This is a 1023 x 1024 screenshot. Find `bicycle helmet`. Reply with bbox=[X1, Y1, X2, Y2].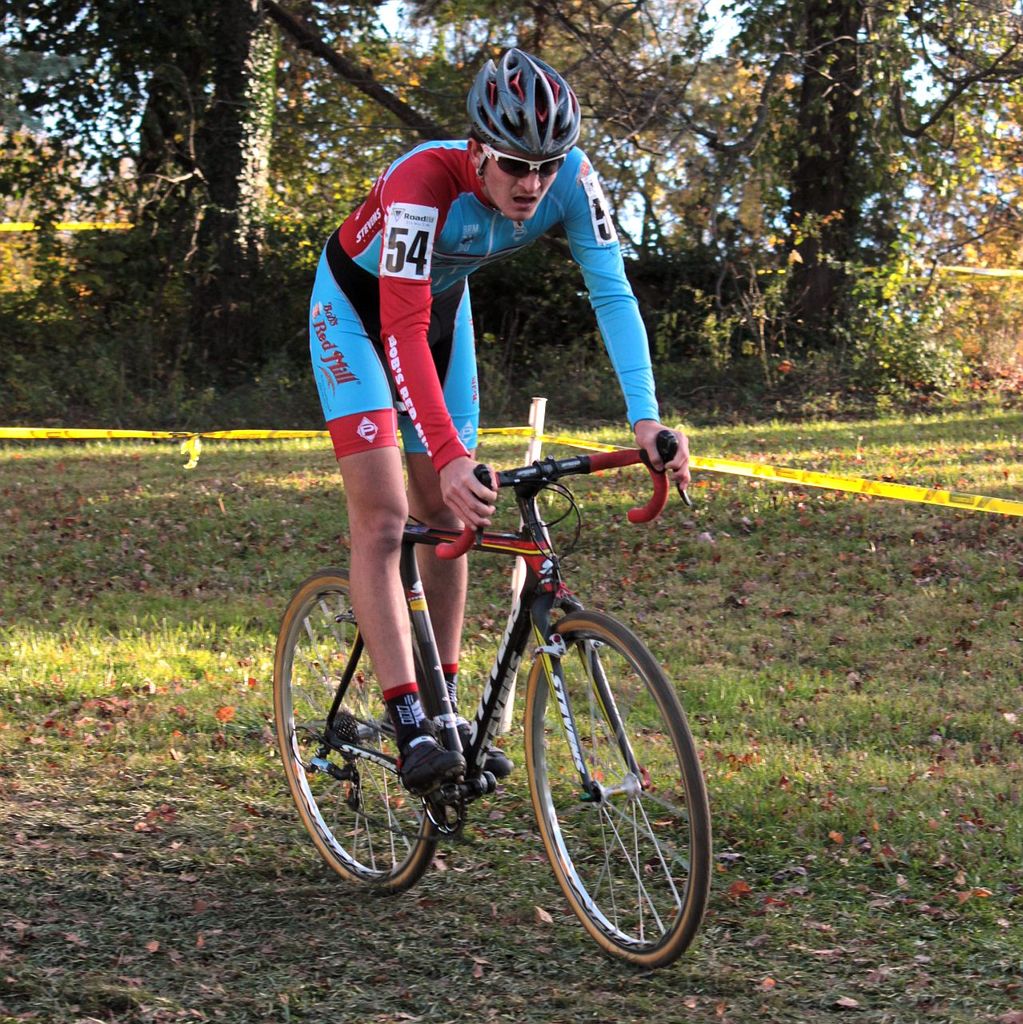
bbox=[468, 48, 583, 195].
